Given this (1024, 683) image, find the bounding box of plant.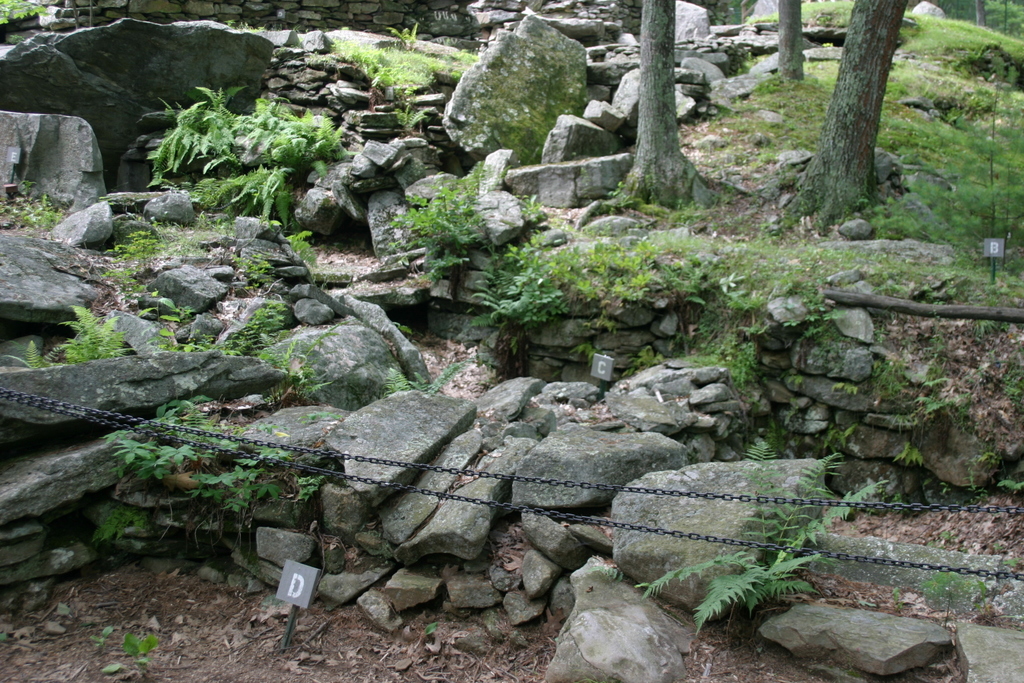
box(423, 619, 437, 632).
